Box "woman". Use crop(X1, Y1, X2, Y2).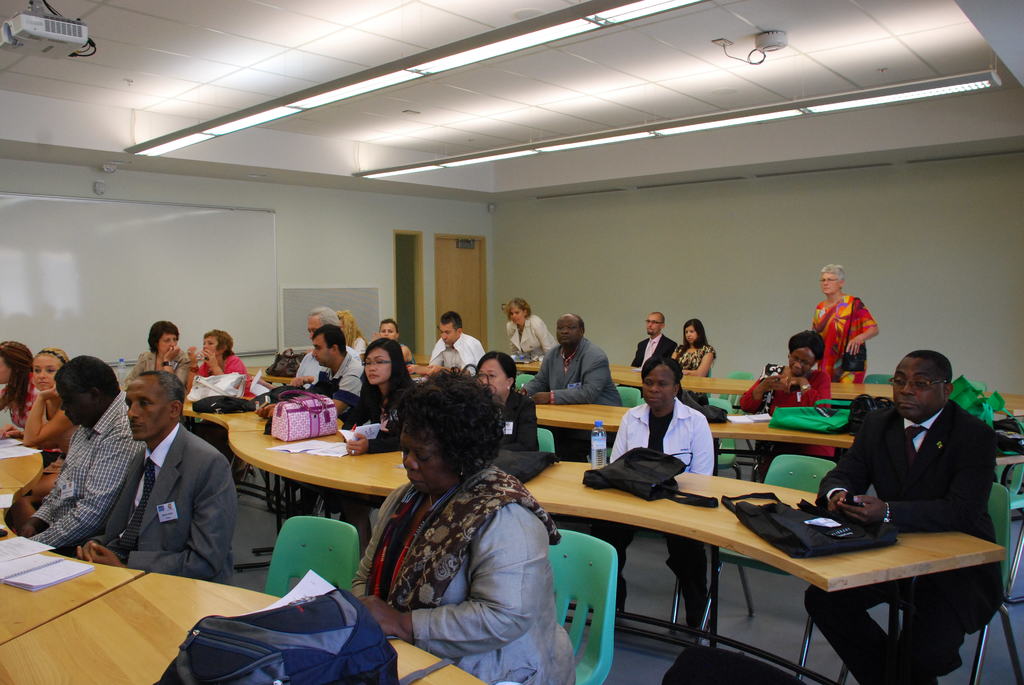
crop(583, 358, 716, 631).
